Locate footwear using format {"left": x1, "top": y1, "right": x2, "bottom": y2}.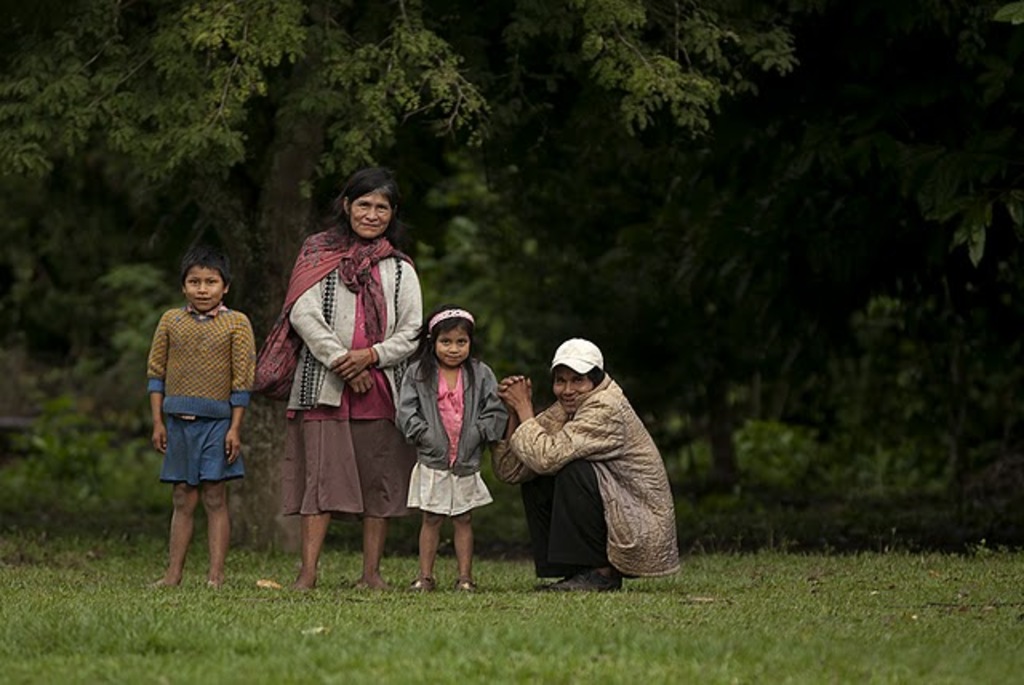
{"left": 154, "top": 576, "right": 181, "bottom": 591}.
